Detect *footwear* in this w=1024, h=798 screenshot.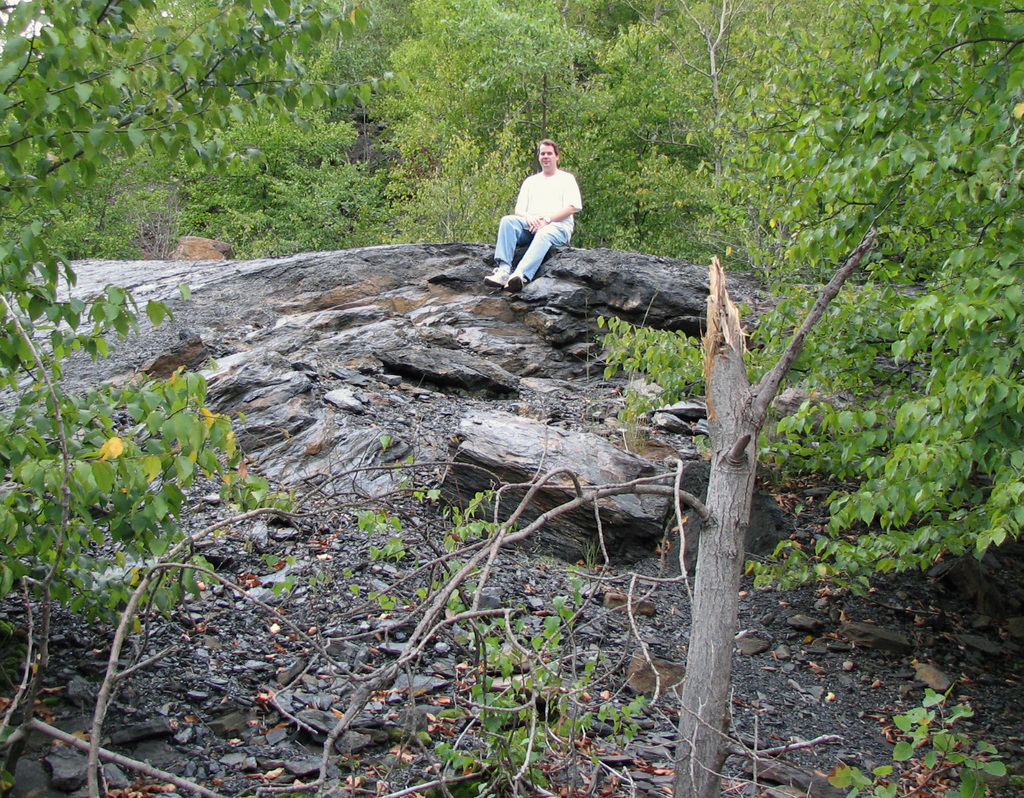
Detection: 483,268,512,286.
